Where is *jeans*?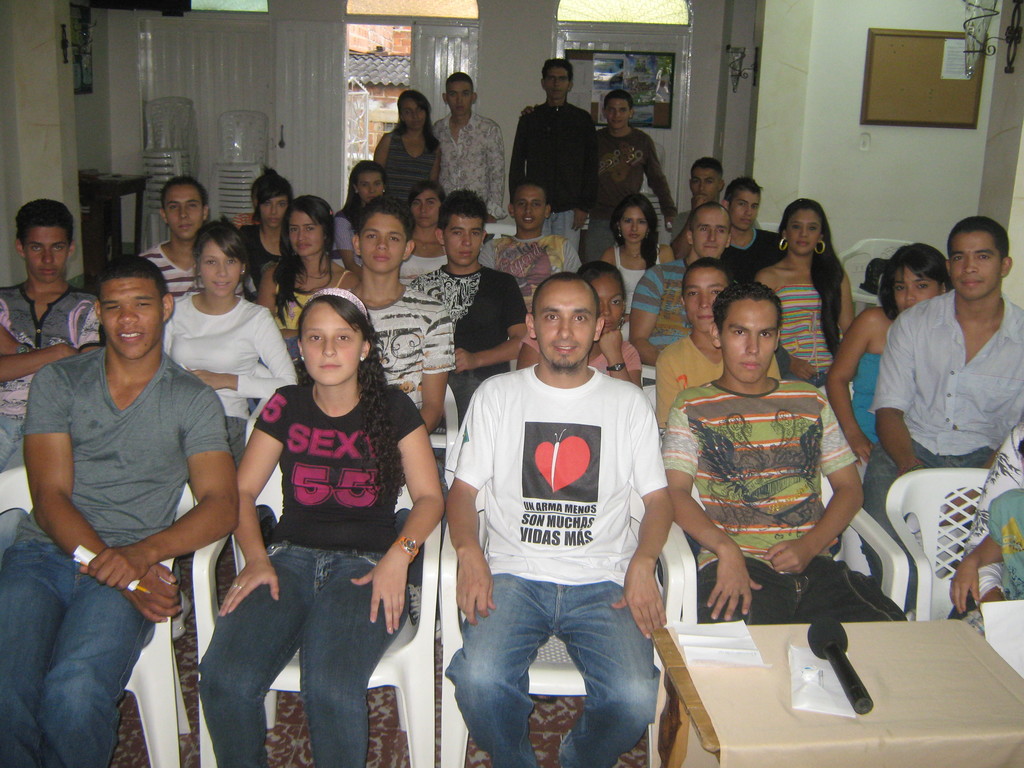
select_region(0, 529, 154, 767).
